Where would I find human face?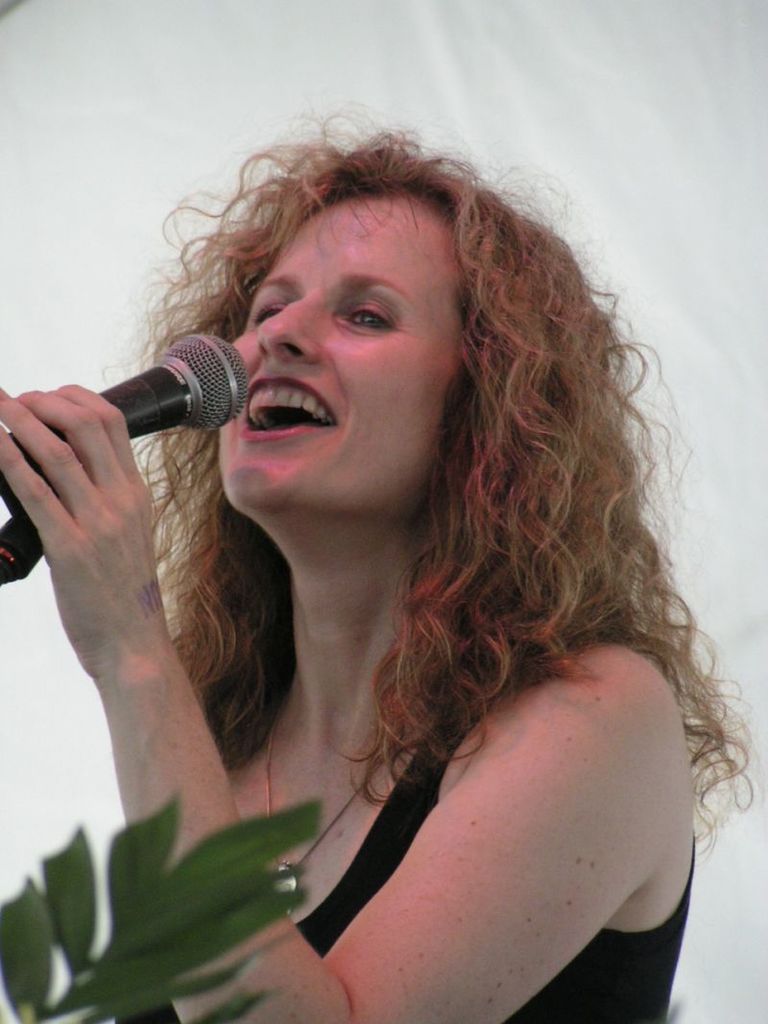
At (214, 193, 464, 520).
